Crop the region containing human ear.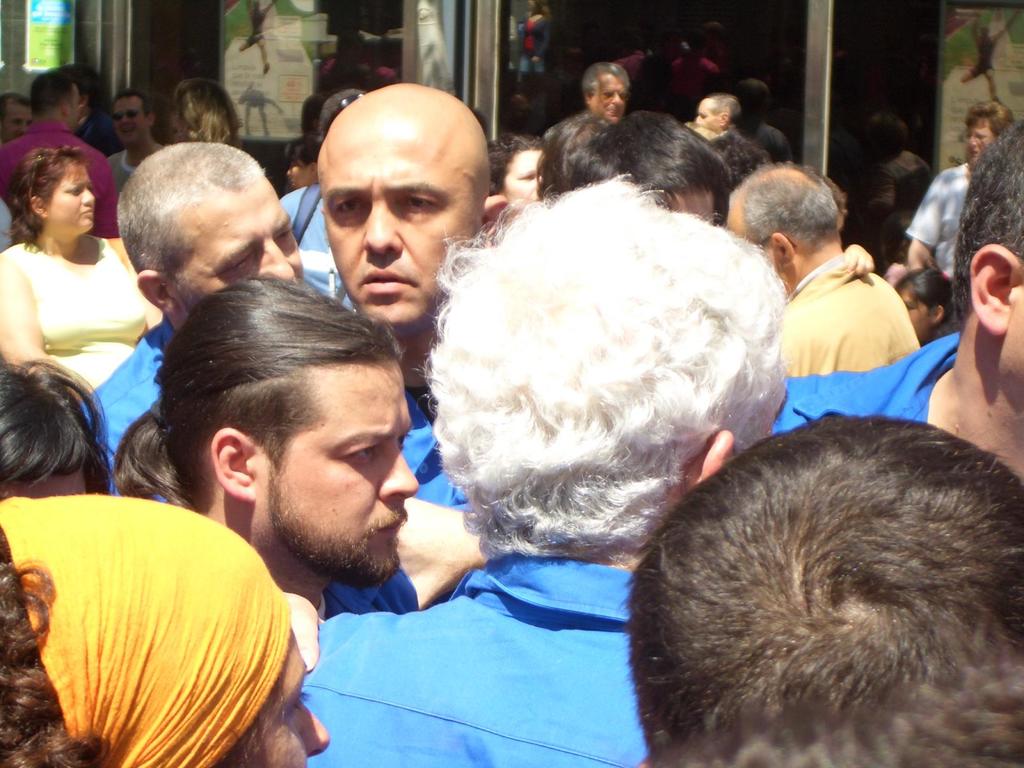
Crop region: left=309, top=159, right=319, bottom=173.
